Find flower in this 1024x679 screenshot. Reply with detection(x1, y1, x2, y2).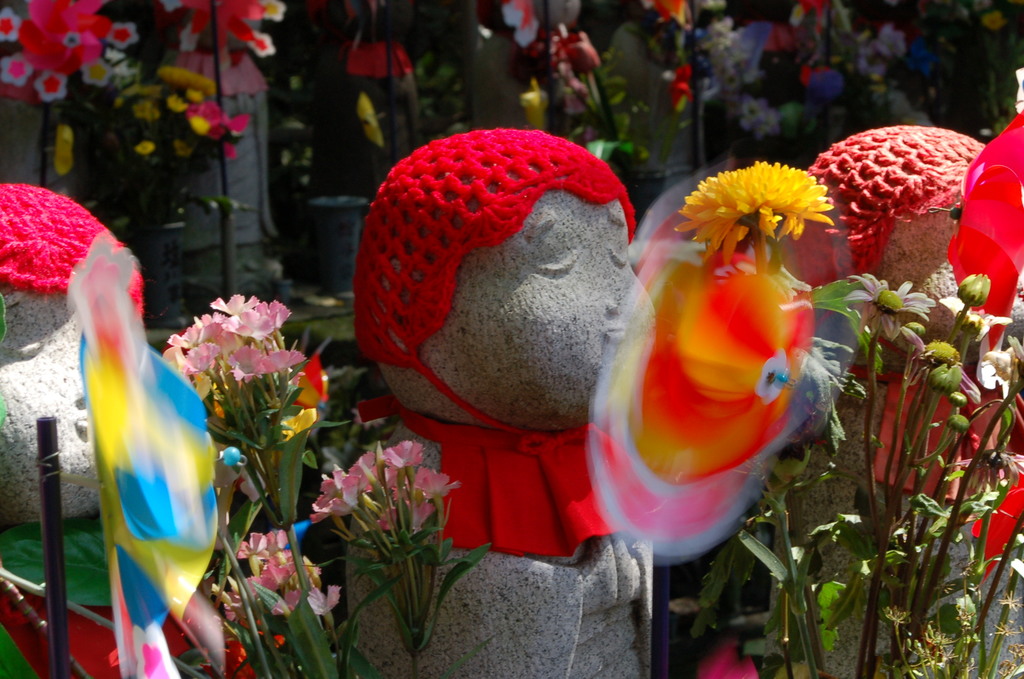
detection(124, 99, 156, 122).
